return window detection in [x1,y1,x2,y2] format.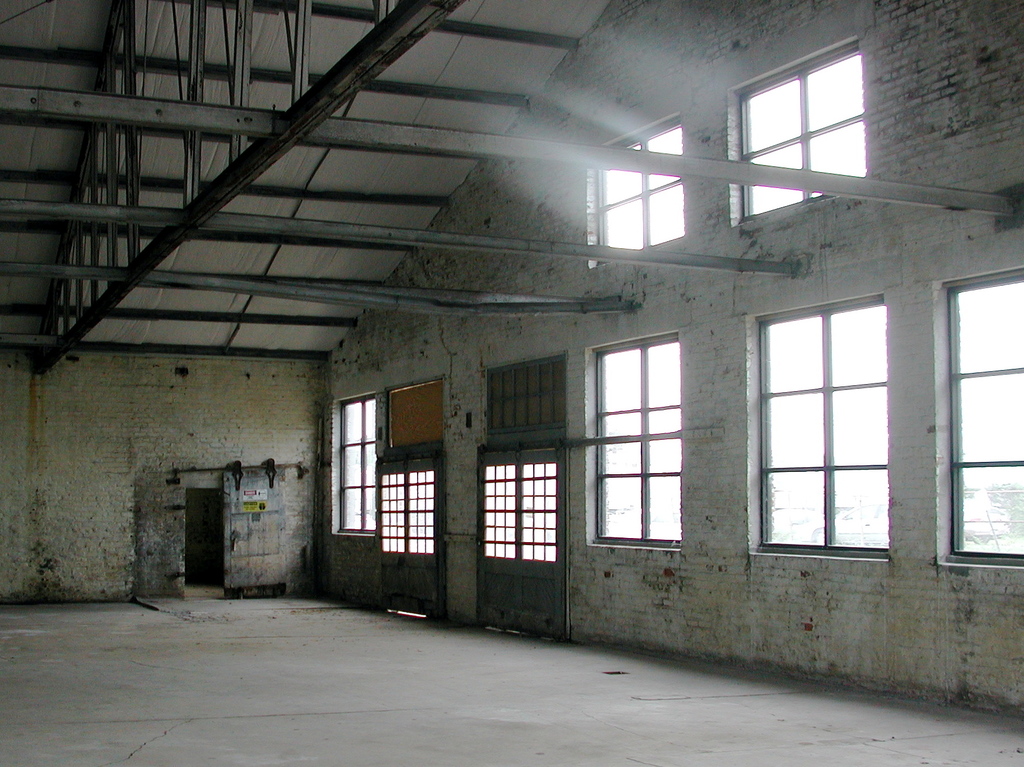
[324,394,373,535].
